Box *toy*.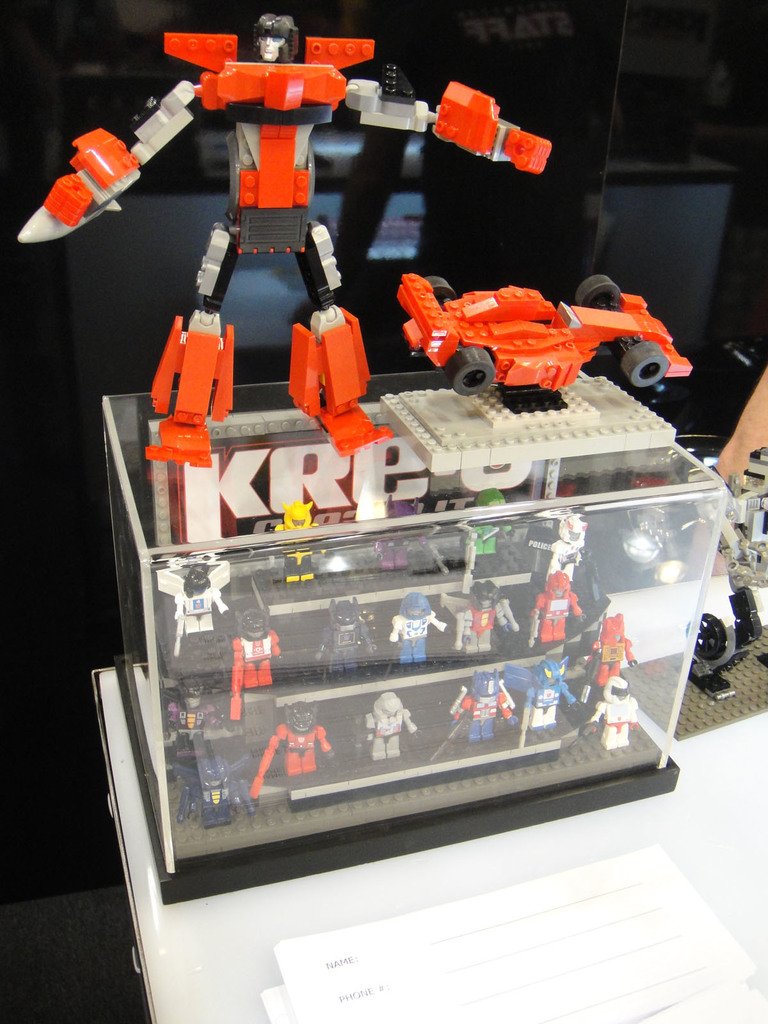
(355,689,424,757).
